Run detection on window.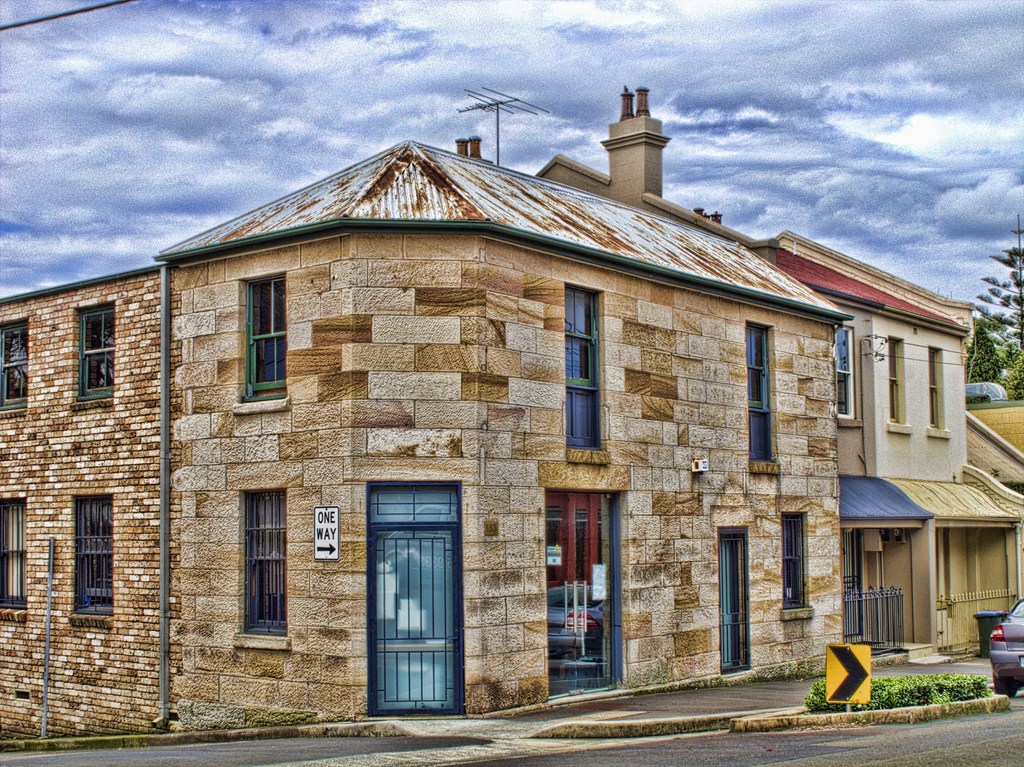
Result: bbox(68, 294, 117, 412).
